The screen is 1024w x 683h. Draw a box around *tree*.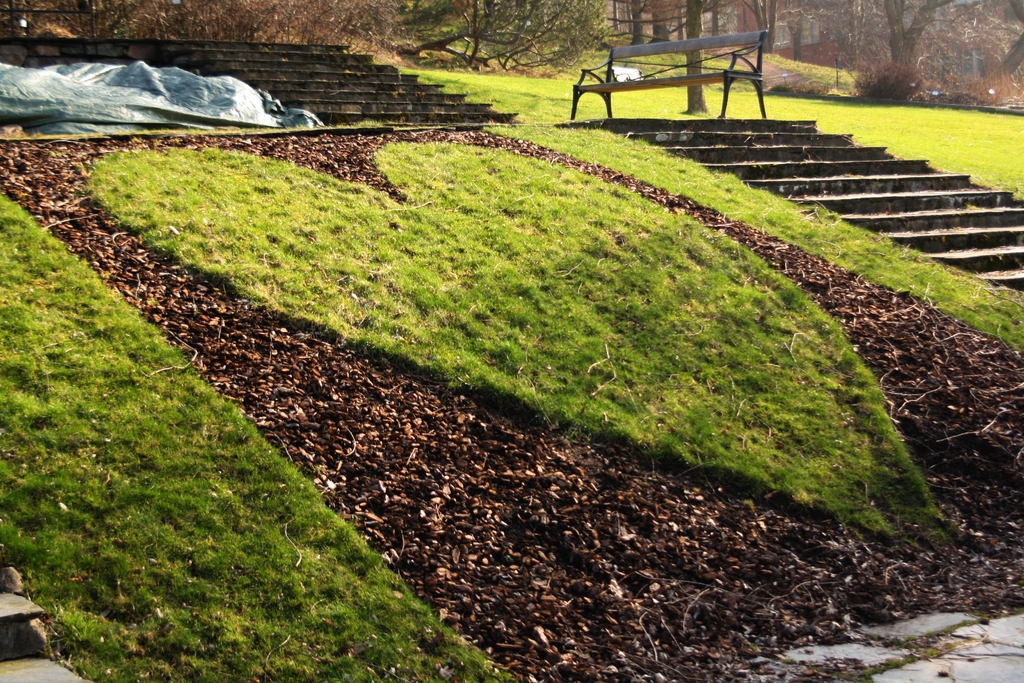
415, 0, 628, 67.
